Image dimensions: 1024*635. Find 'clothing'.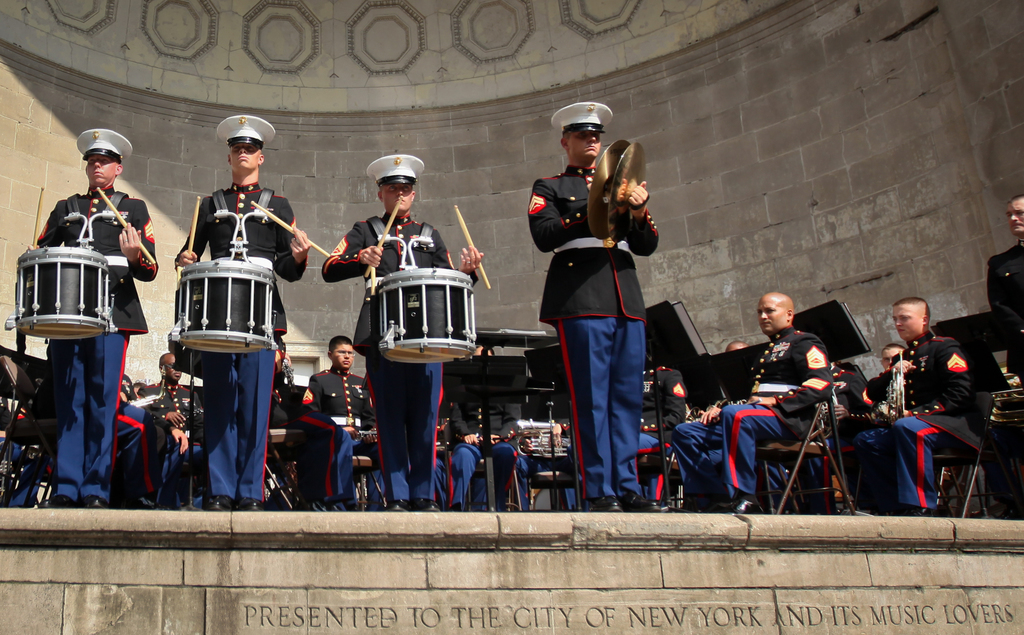
[left=539, top=156, right=671, bottom=478].
